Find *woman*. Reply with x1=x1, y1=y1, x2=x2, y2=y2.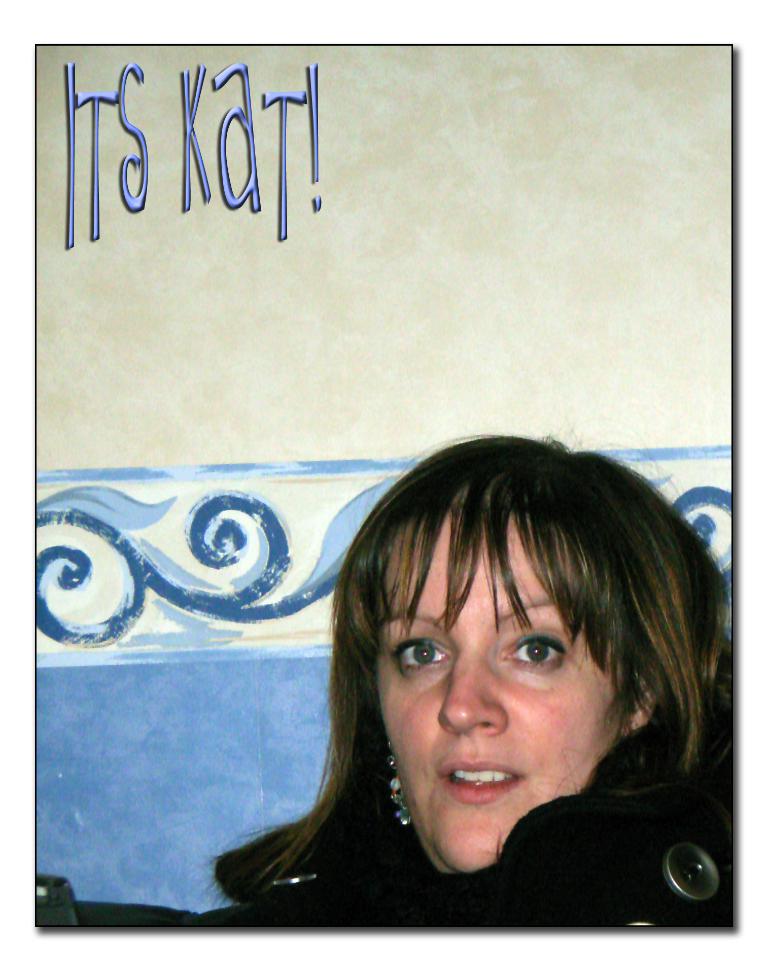
x1=162, y1=411, x2=760, y2=935.
